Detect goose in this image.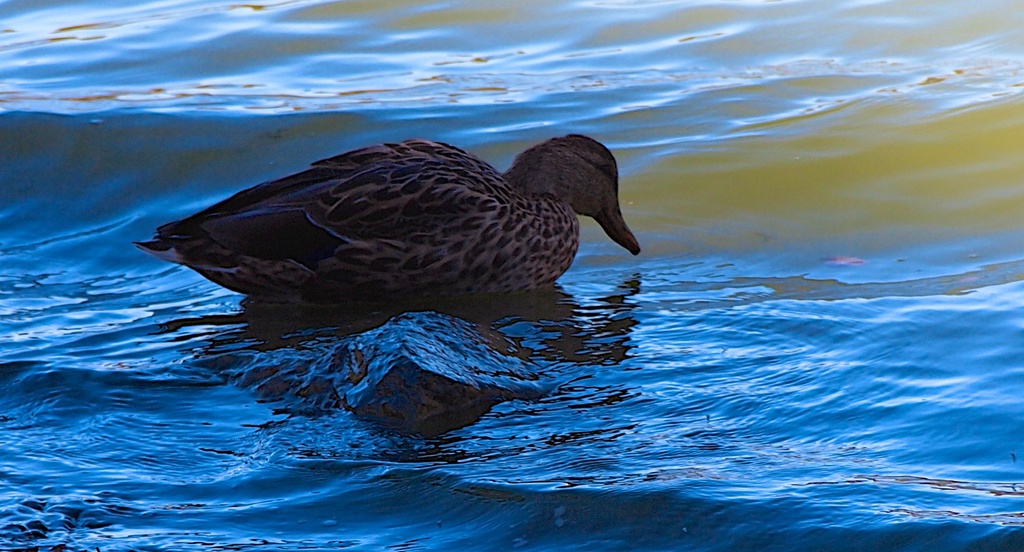
Detection: x1=111 y1=128 x2=653 y2=321.
